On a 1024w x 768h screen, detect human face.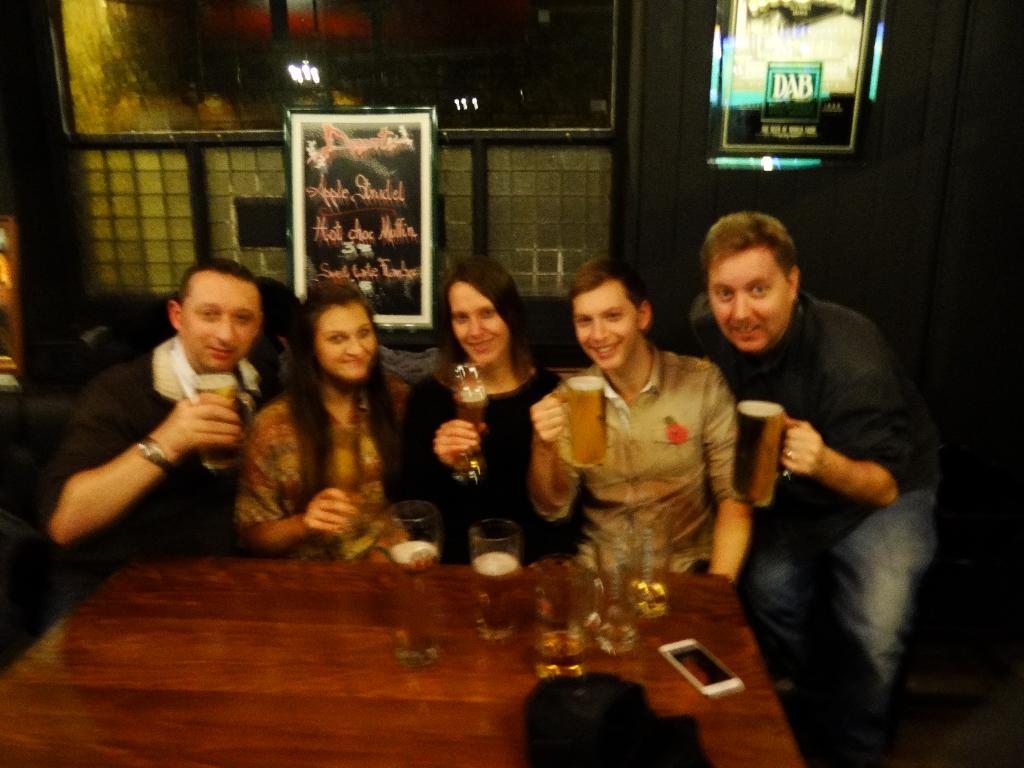
BBox(448, 287, 509, 365).
